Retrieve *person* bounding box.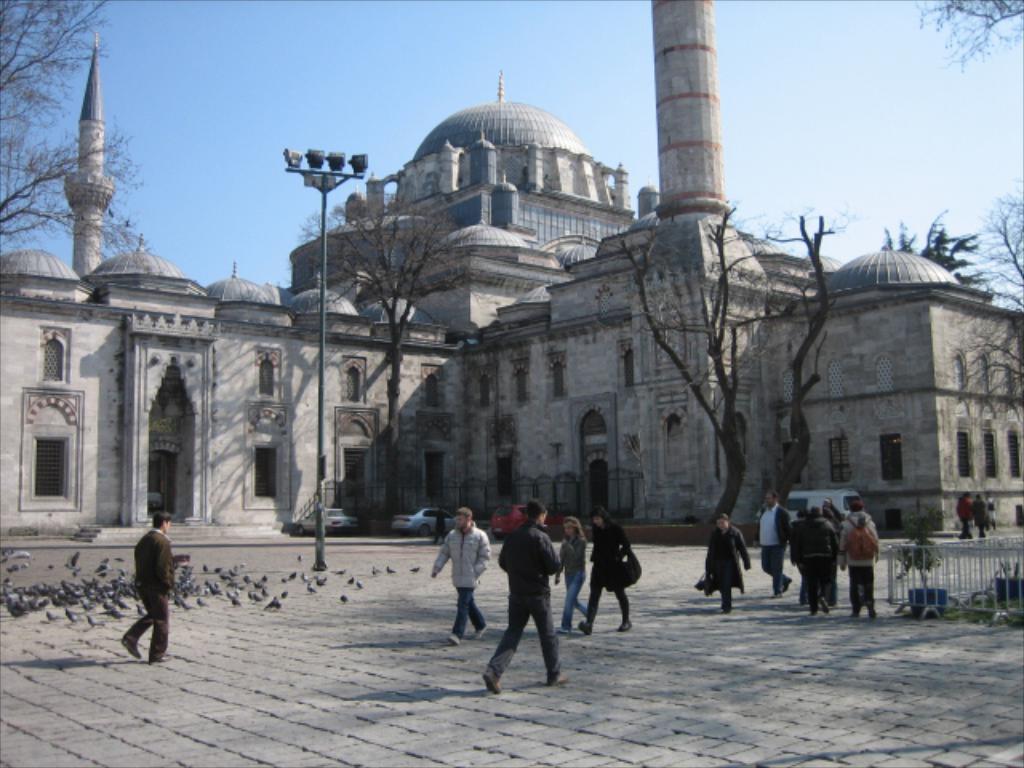
Bounding box: {"left": 957, "top": 490, "right": 971, "bottom": 533}.
